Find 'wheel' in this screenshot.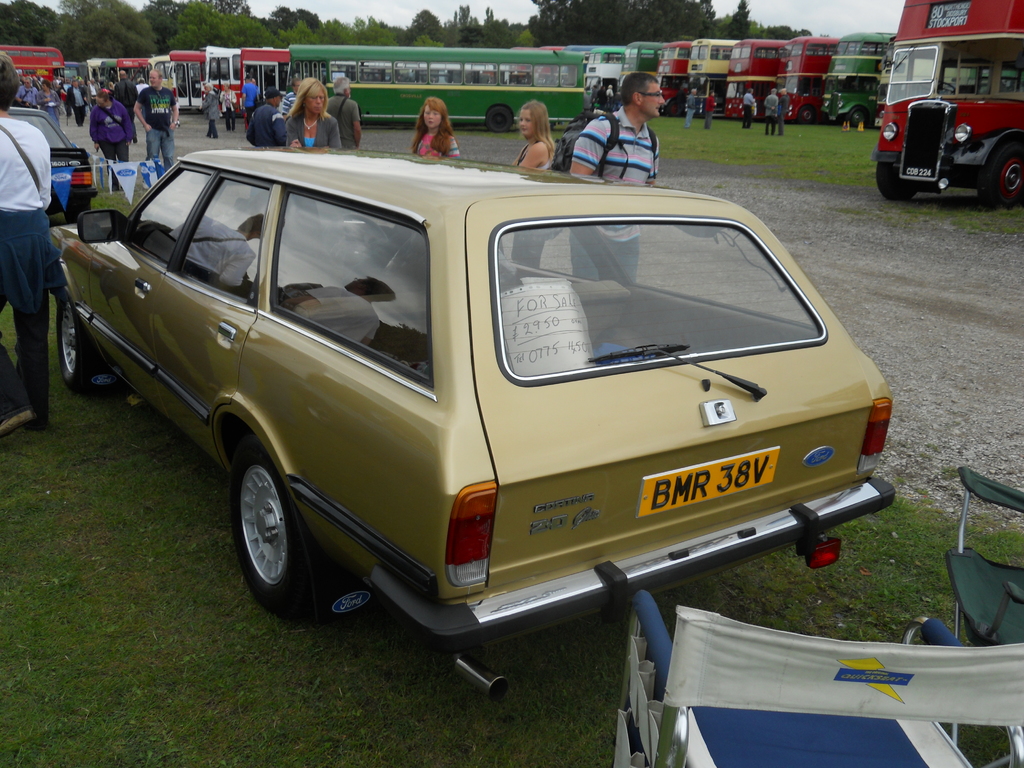
The bounding box for 'wheel' is left=217, top=454, right=308, bottom=609.
